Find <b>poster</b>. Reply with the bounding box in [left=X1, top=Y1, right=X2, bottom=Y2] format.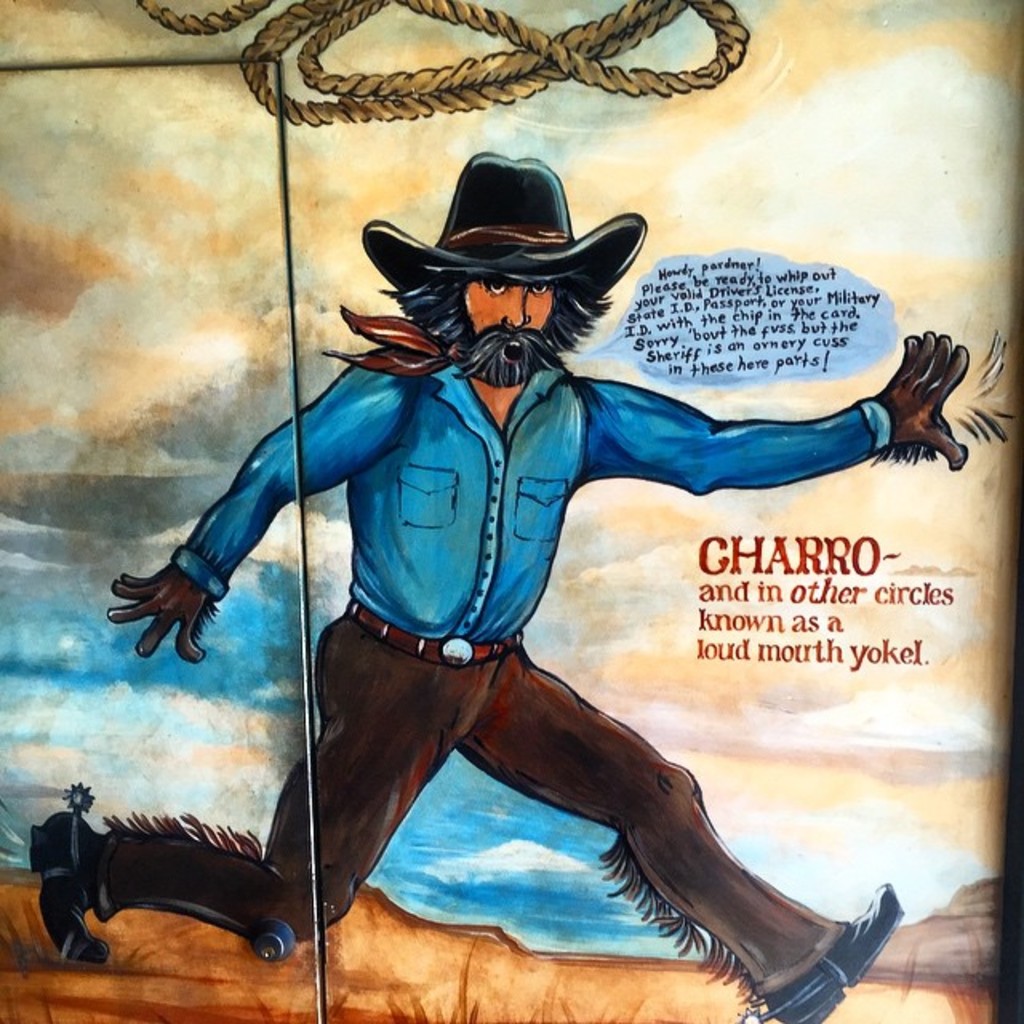
[left=0, top=11, right=1023, bottom=1023].
